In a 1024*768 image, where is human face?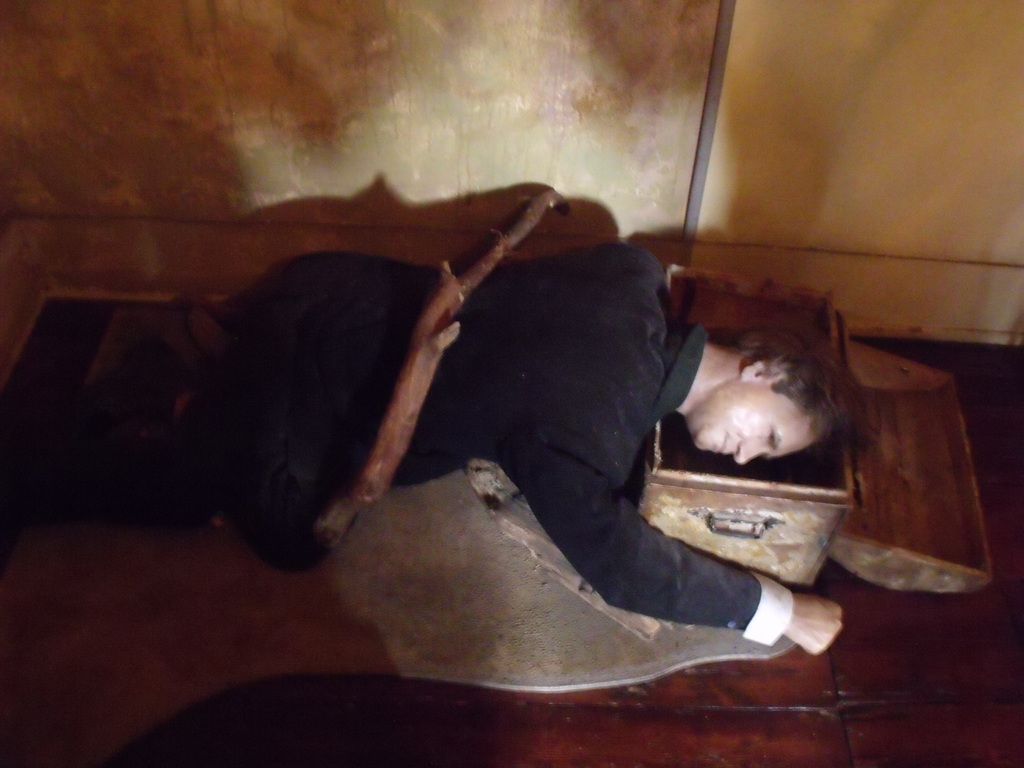
691:379:815:466.
